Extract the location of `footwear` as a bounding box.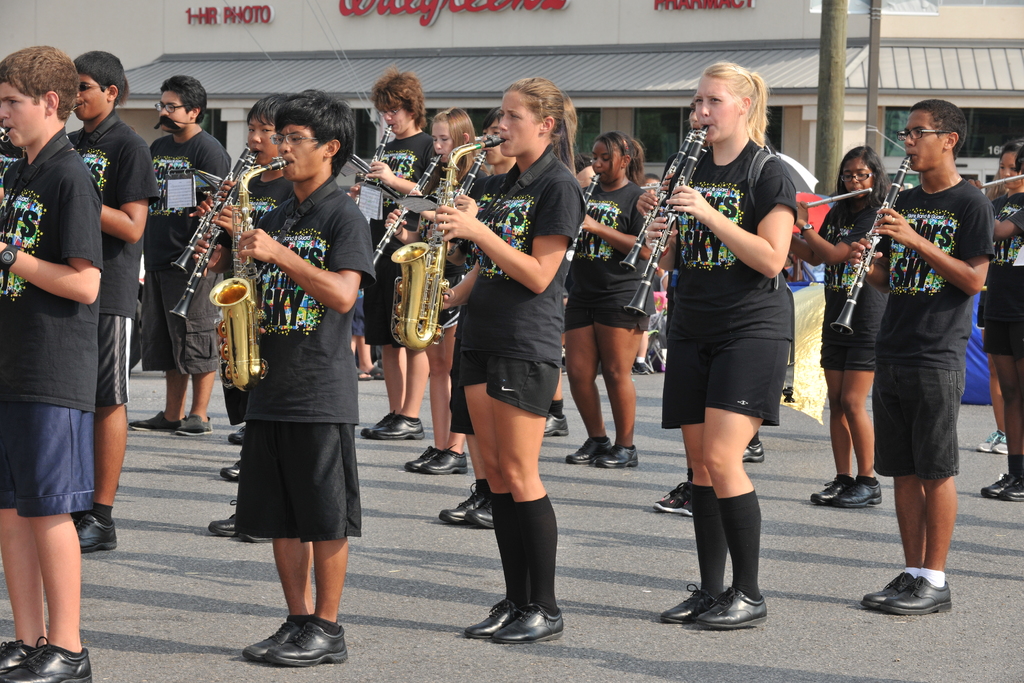
bbox(356, 409, 395, 438).
